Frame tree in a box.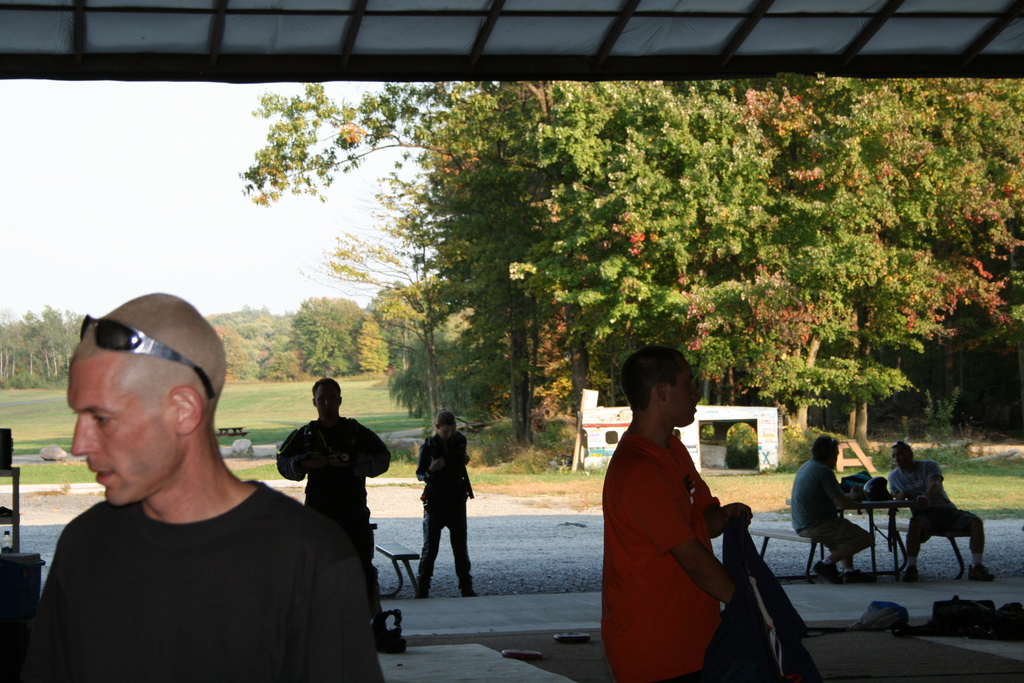
detection(237, 86, 1023, 472).
